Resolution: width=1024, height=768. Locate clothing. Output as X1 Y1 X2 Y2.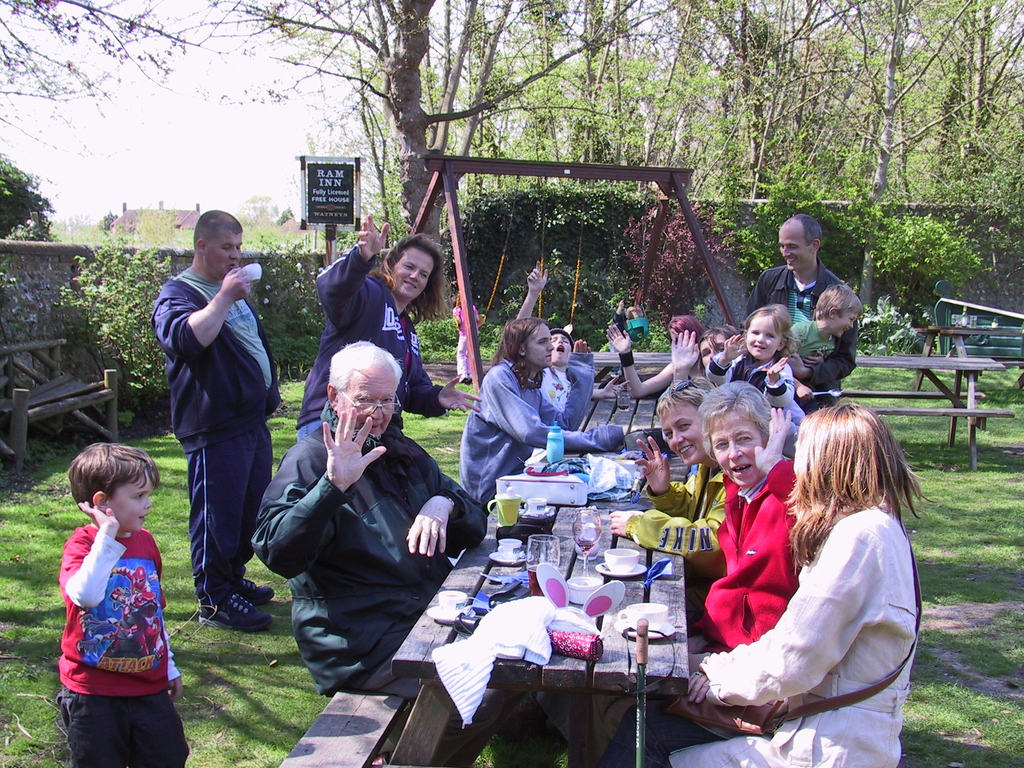
246 400 534 767.
